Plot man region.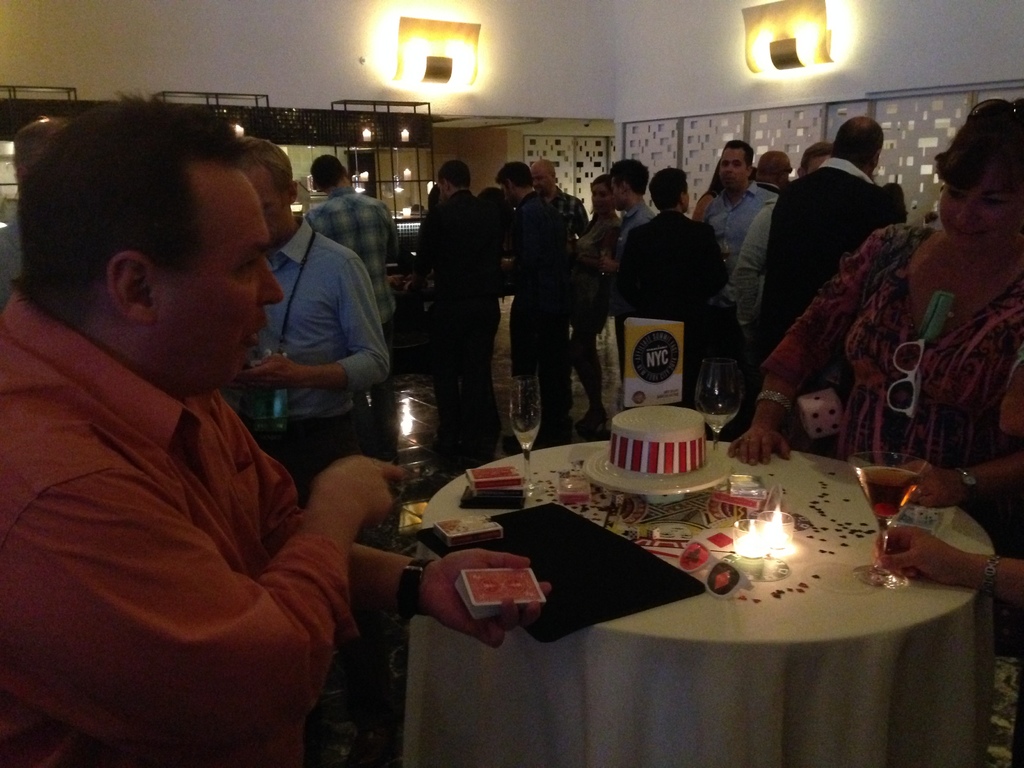
Plotted at box(596, 156, 652, 369).
